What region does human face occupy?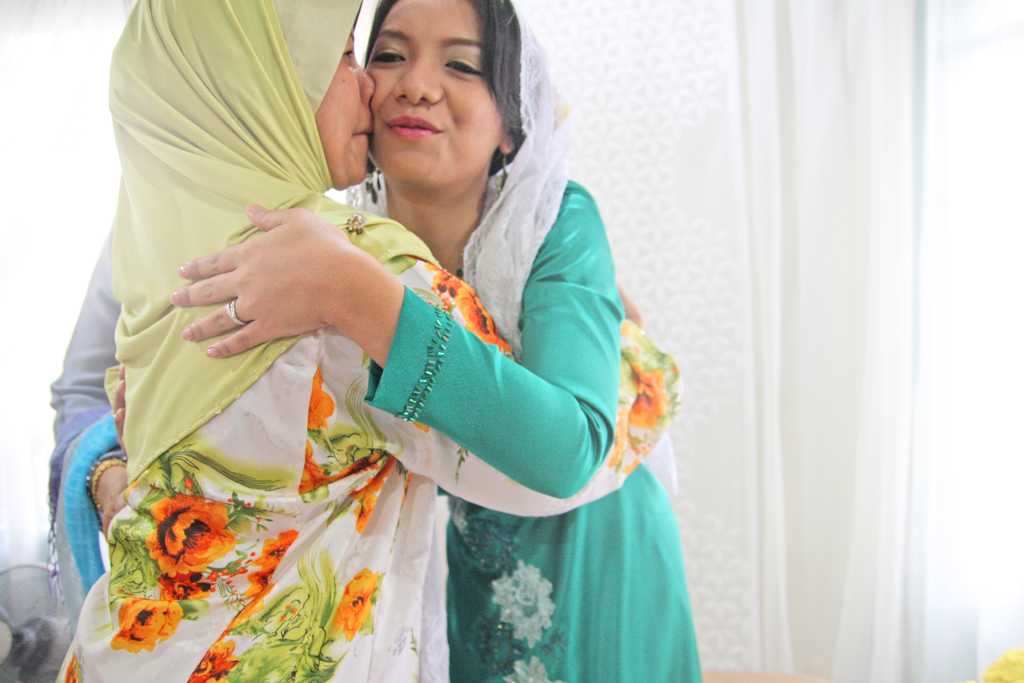
locate(365, 2, 497, 185).
